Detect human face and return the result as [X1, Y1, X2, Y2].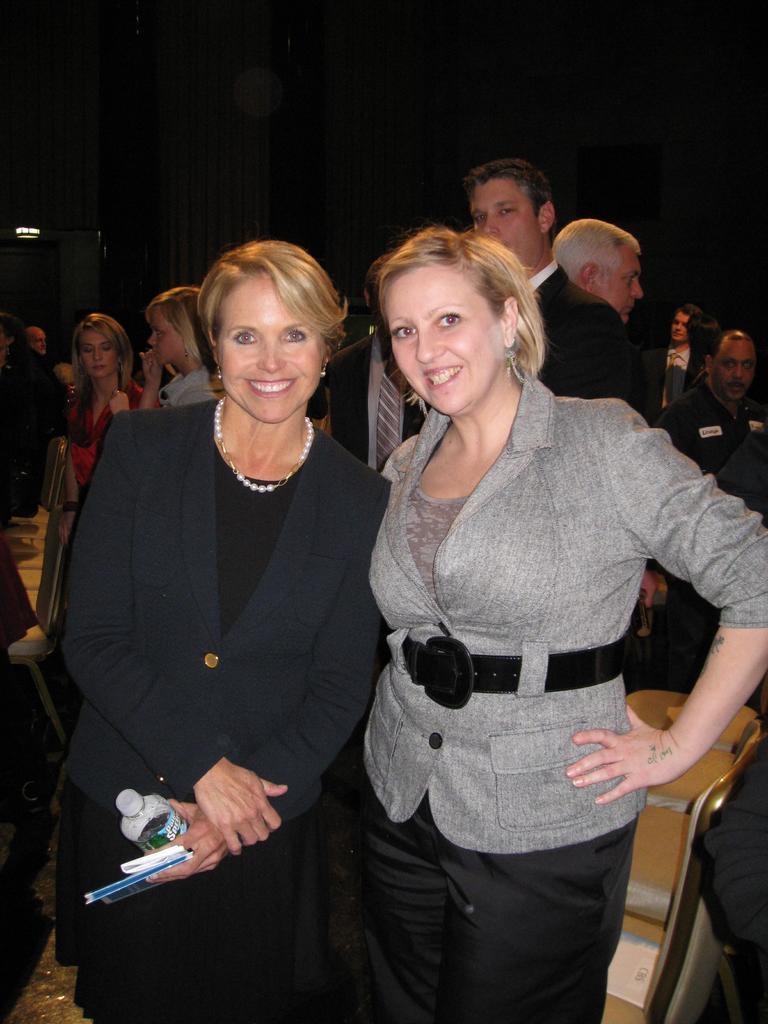
[146, 309, 184, 367].
